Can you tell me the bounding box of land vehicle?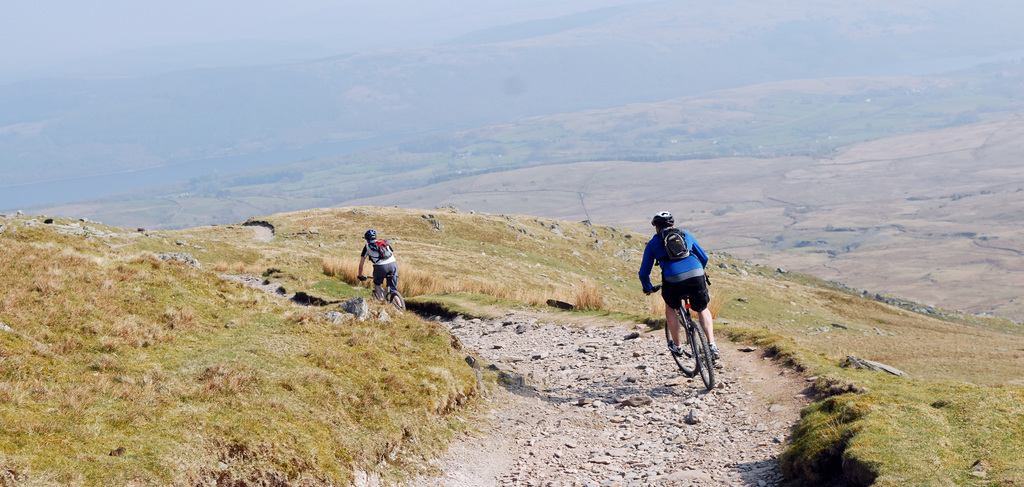
rect(637, 250, 729, 381).
